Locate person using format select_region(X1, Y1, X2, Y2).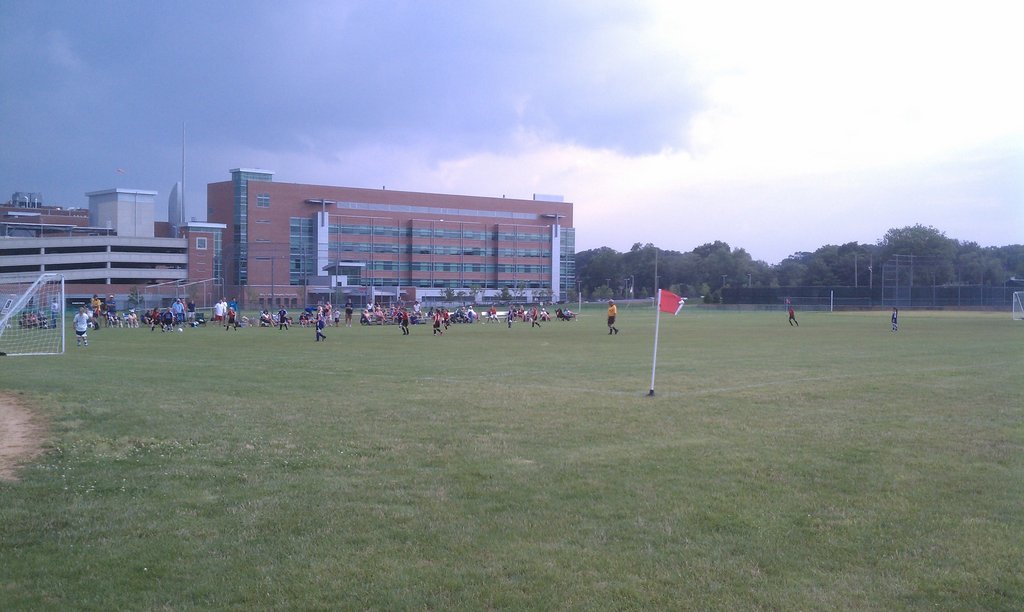
select_region(75, 311, 86, 341).
